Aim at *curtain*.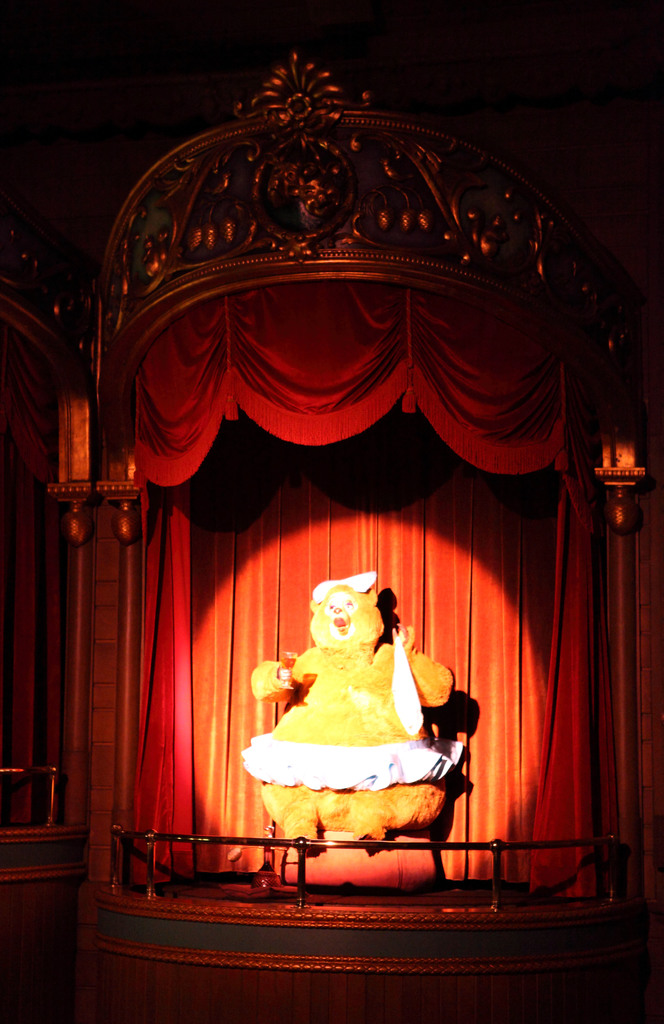
Aimed at [144, 267, 606, 883].
